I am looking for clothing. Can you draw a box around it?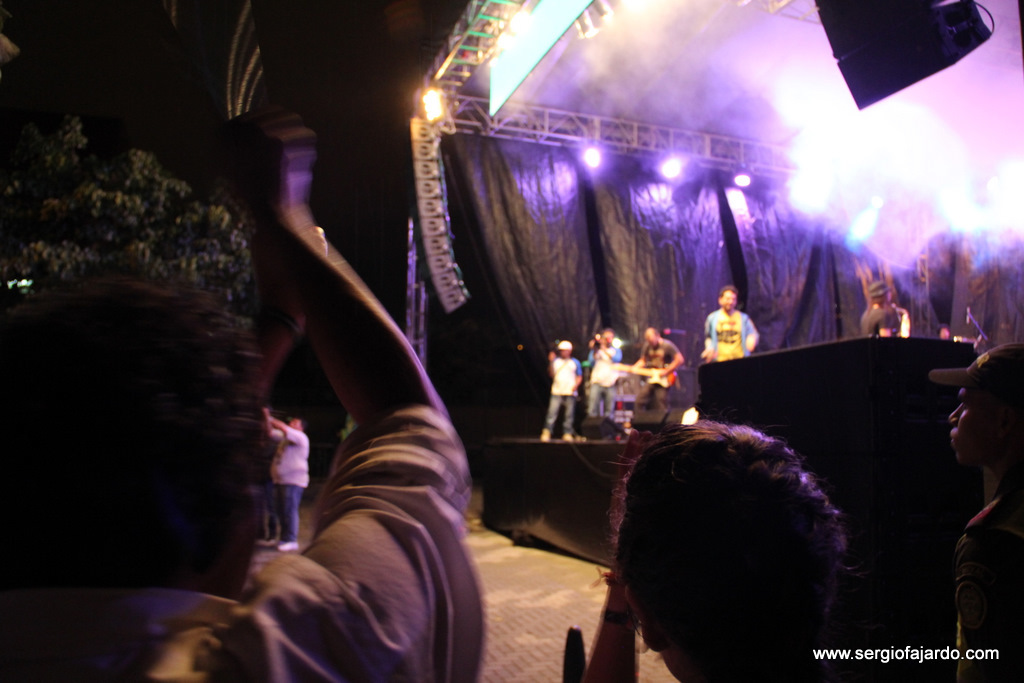
Sure, the bounding box is pyautogui.locateOnScreen(703, 303, 752, 364).
